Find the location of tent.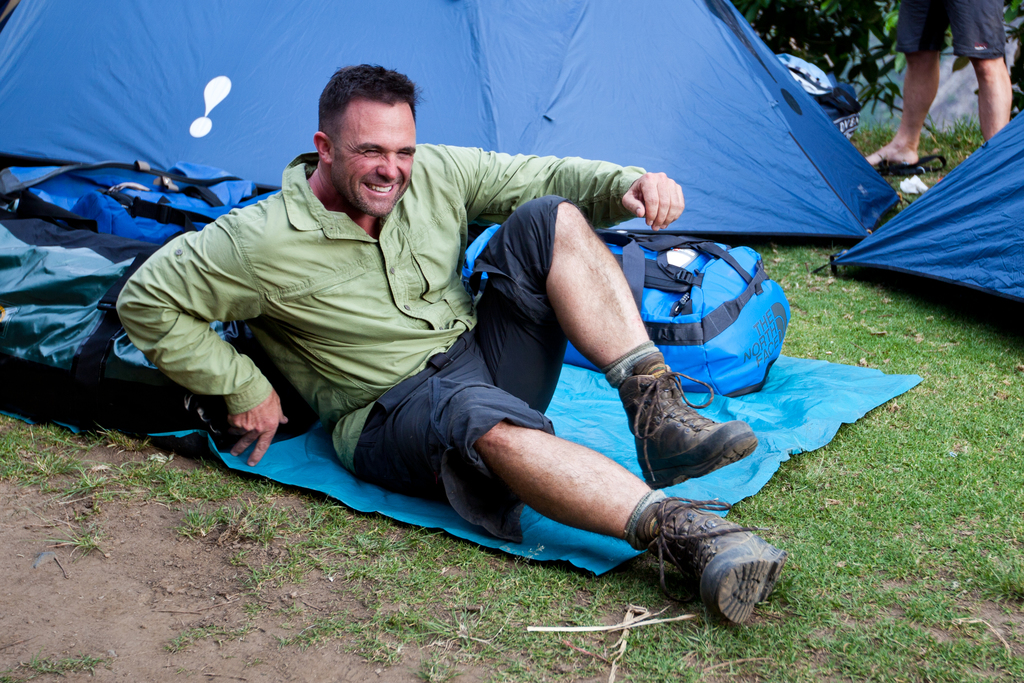
Location: {"left": 0, "top": 1, "right": 900, "bottom": 240}.
